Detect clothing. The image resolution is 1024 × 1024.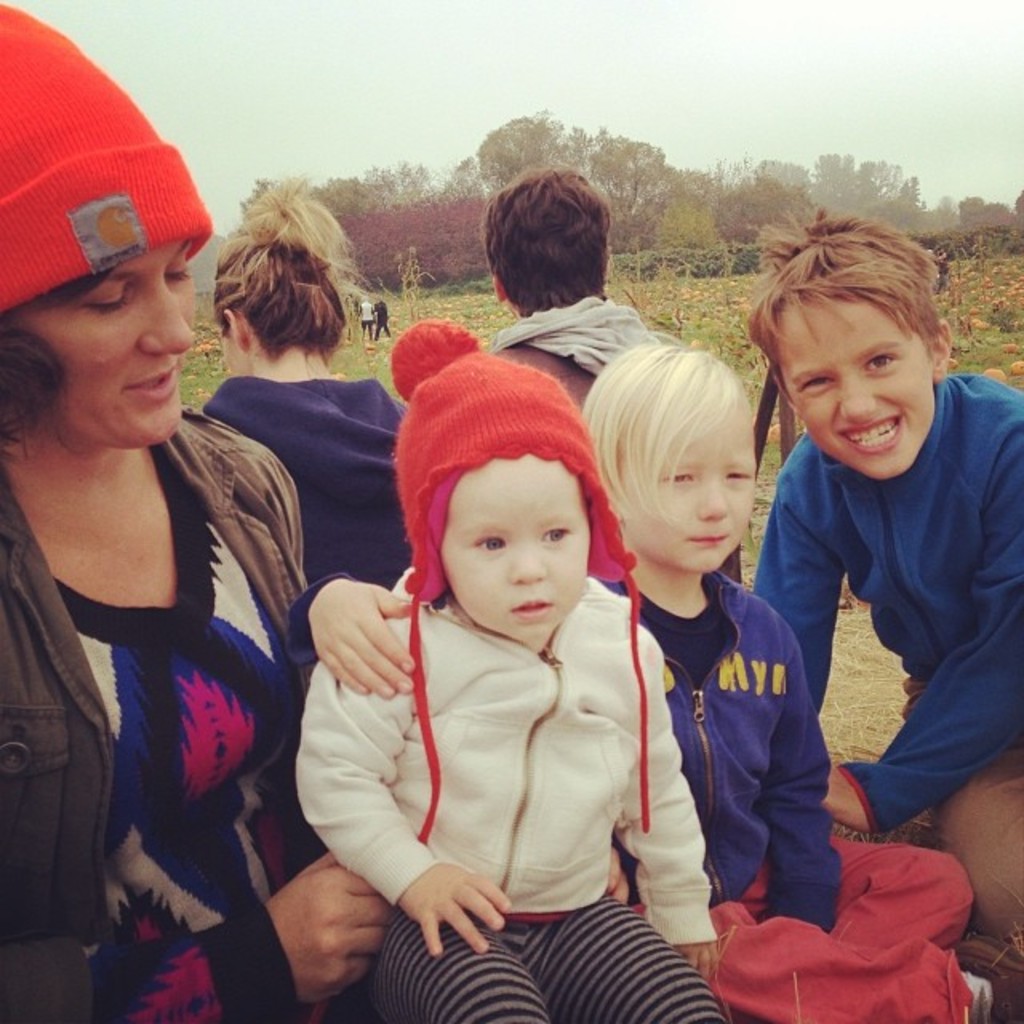
rect(610, 496, 854, 934).
